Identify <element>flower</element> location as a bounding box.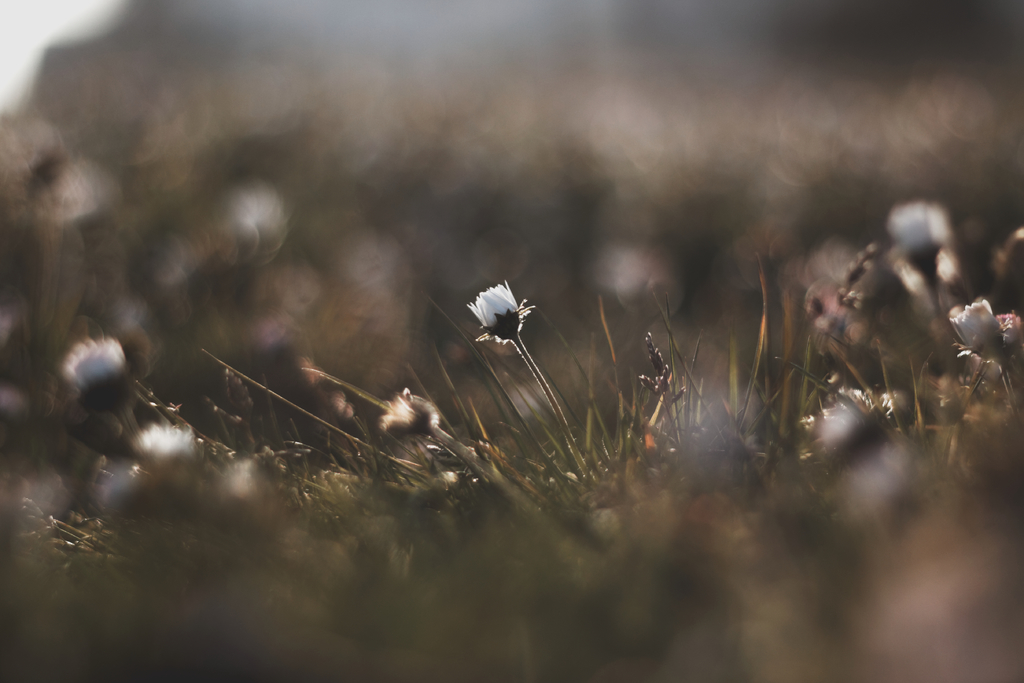
x1=211 y1=453 x2=269 y2=514.
